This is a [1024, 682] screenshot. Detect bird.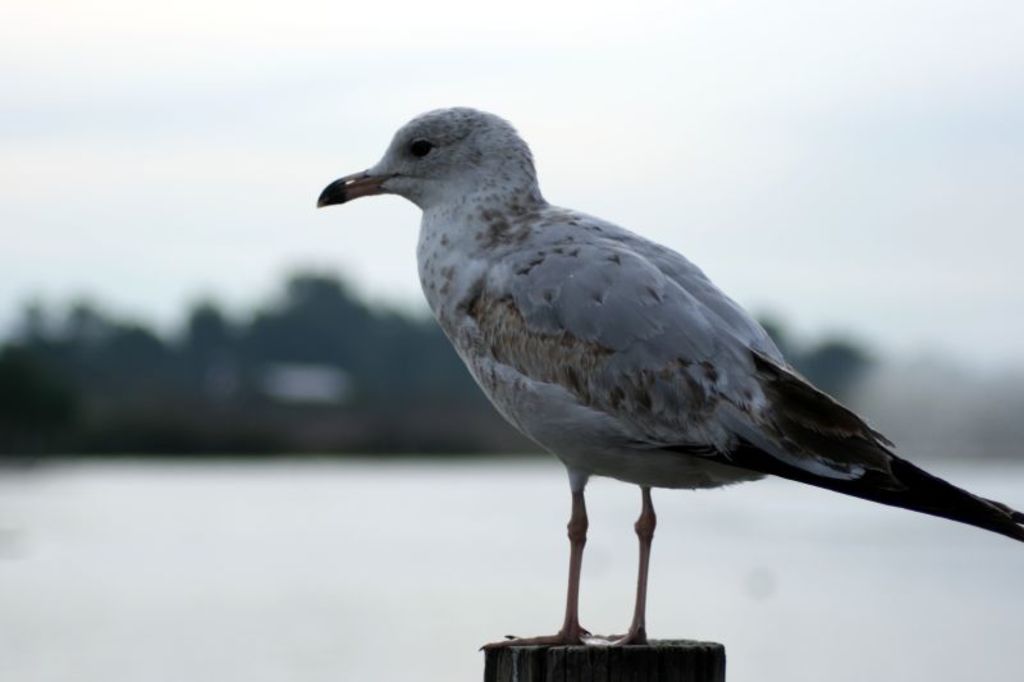
crop(307, 111, 1012, 633).
